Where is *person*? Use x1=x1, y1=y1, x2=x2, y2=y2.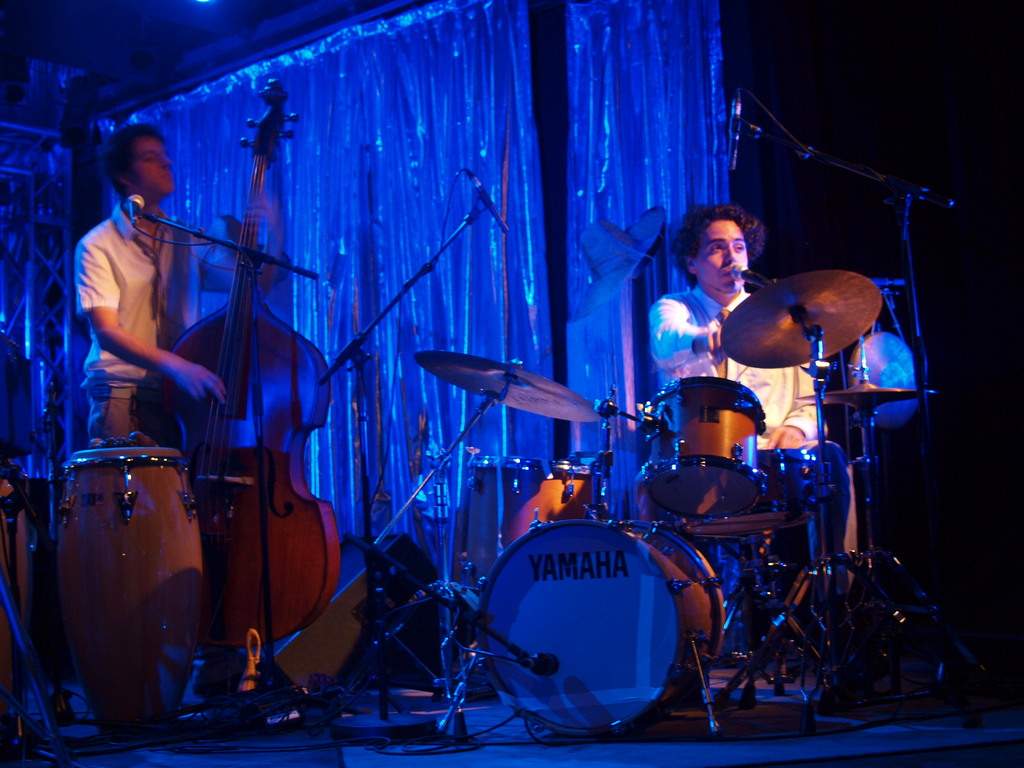
x1=644, y1=198, x2=831, y2=456.
